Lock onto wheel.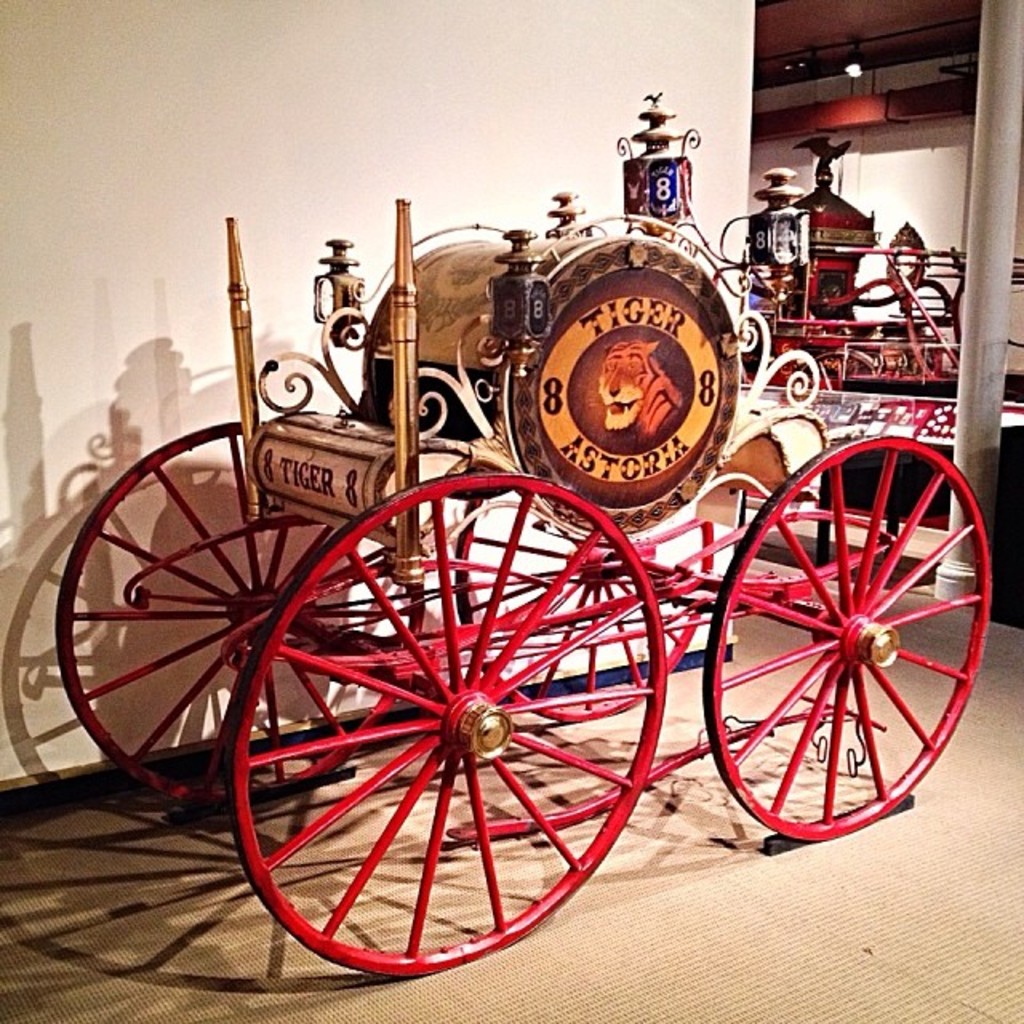
Locked: x1=451, y1=501, x2=712, y2=720.
